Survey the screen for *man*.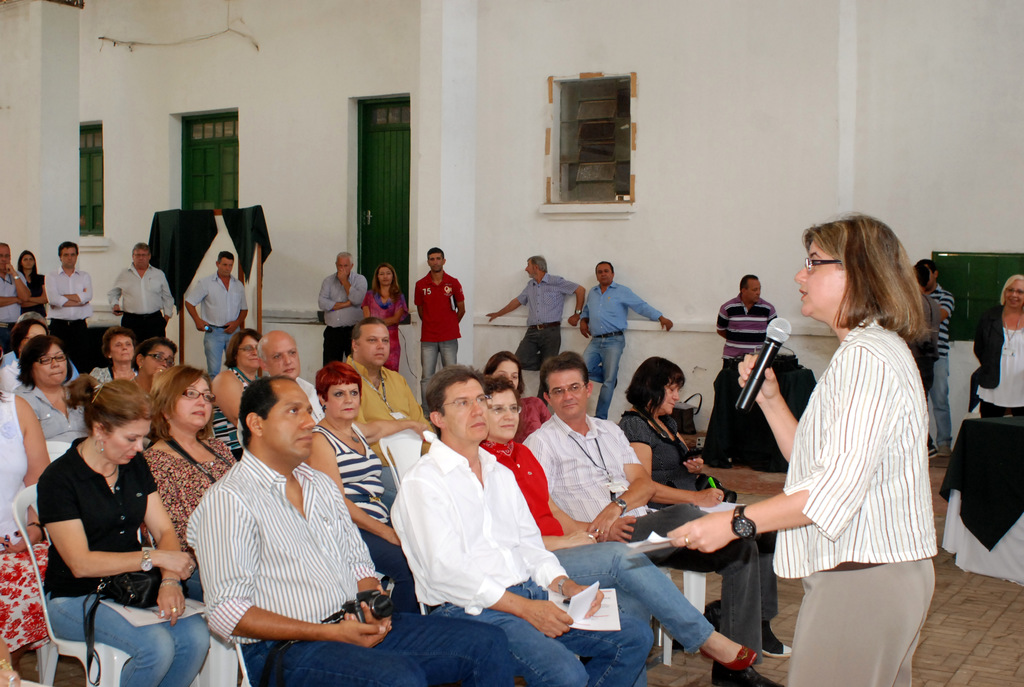
Survey found: bbox=(577, 259, 671, 419).
